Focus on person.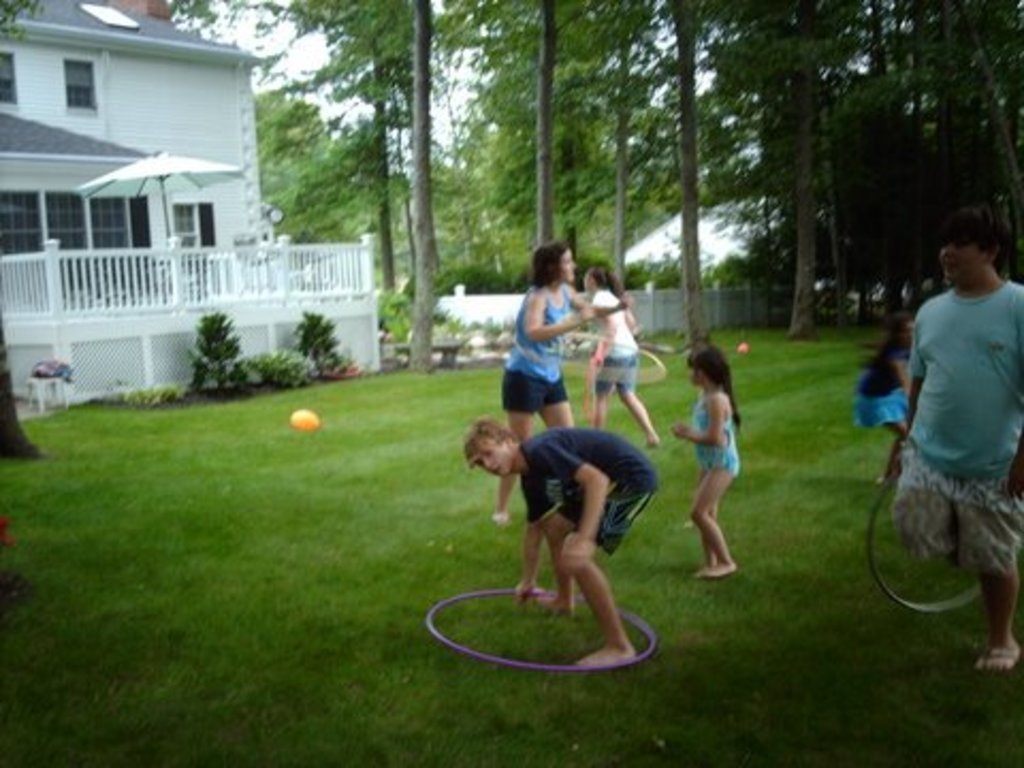
Focused at (x1=574, y1=247, x2=663, y2=442).
